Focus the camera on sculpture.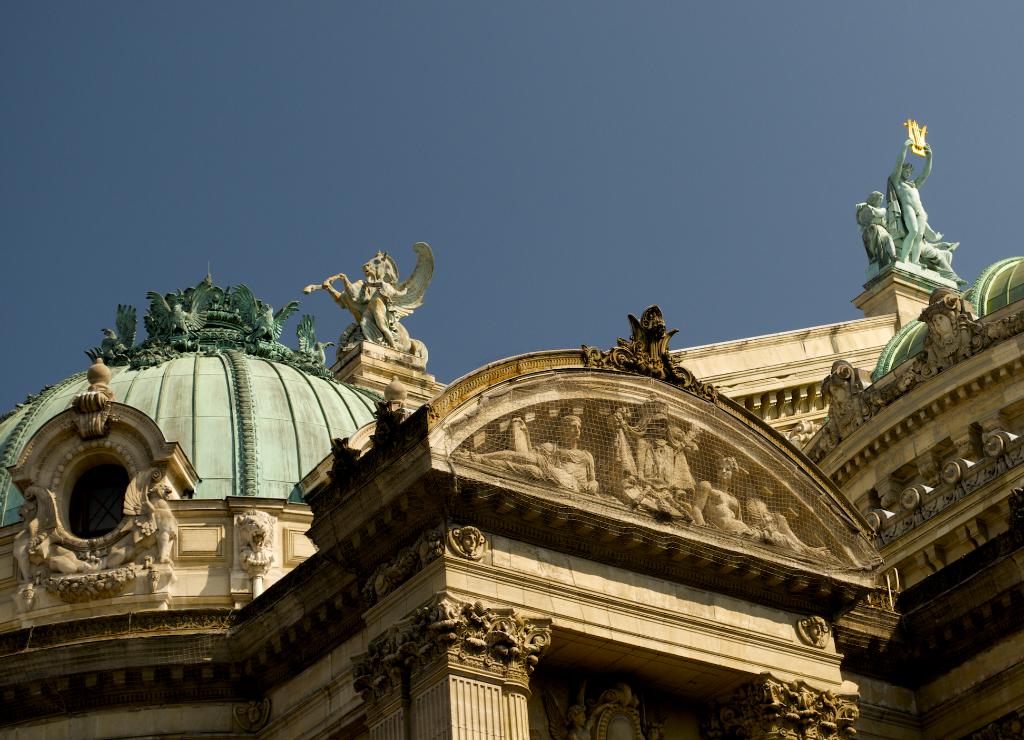
Focus region: box(447, 410, 600, 503).
